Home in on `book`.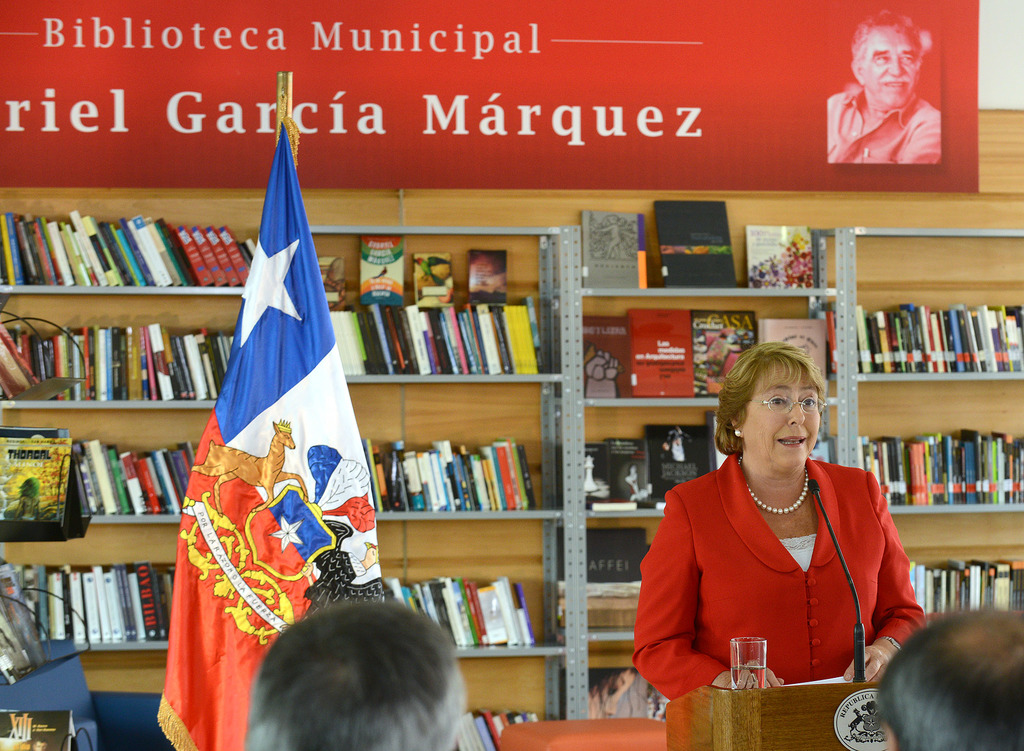
Homed in at [742,219,812,287].
